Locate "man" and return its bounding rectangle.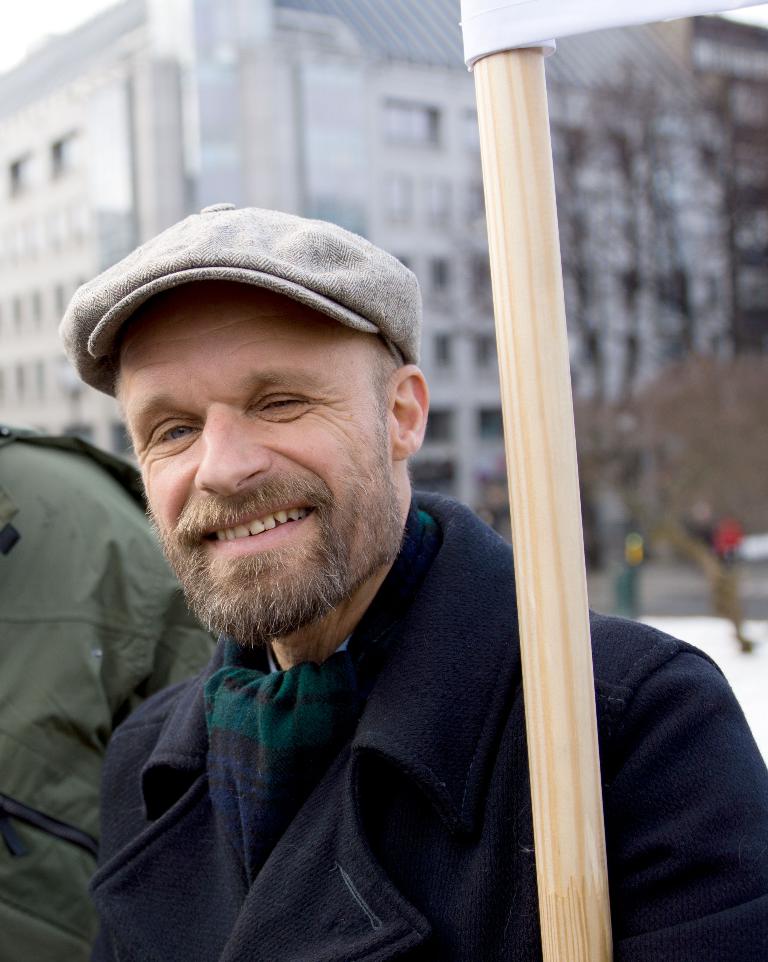
<box>686,515,761,649</box>.
